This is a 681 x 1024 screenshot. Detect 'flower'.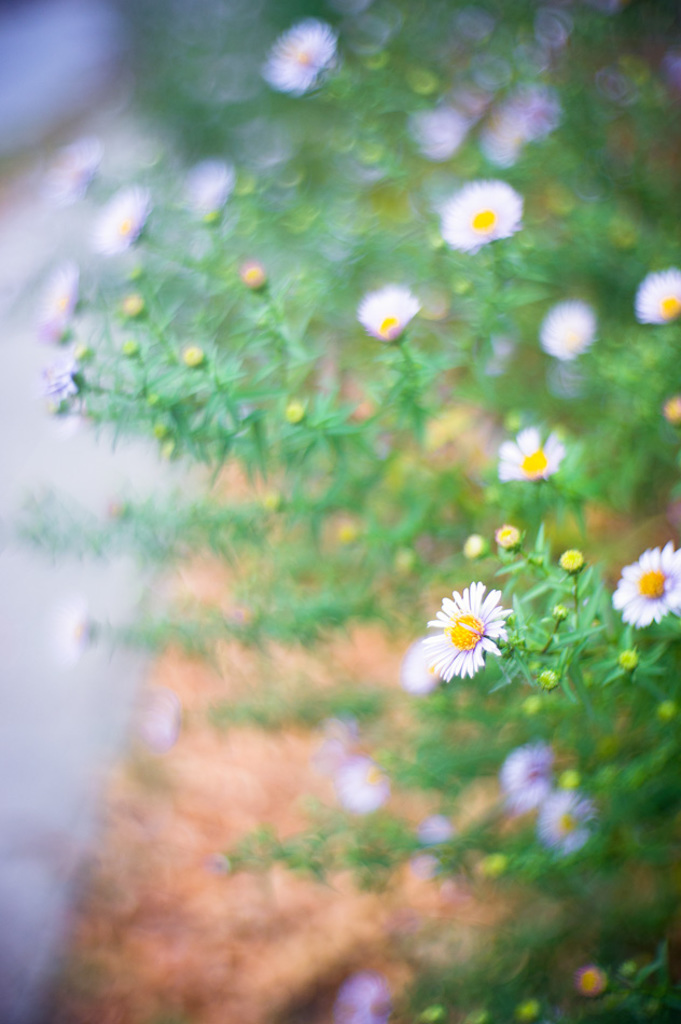
bbox=(411, 580, 524, 693).
